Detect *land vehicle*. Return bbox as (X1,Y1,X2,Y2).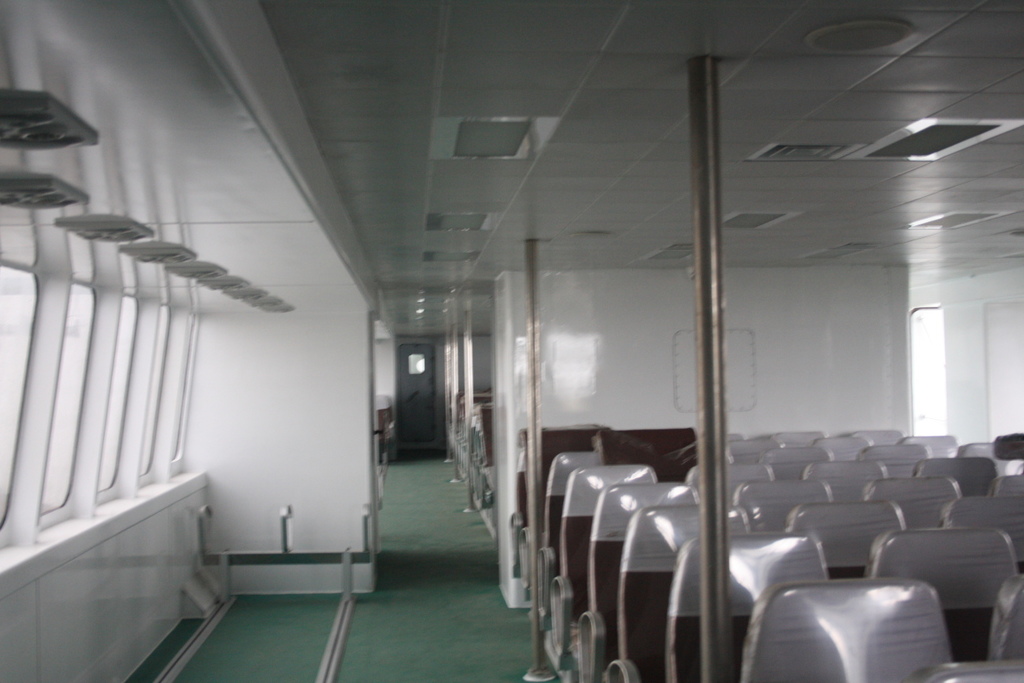
(114,71,998,677).
